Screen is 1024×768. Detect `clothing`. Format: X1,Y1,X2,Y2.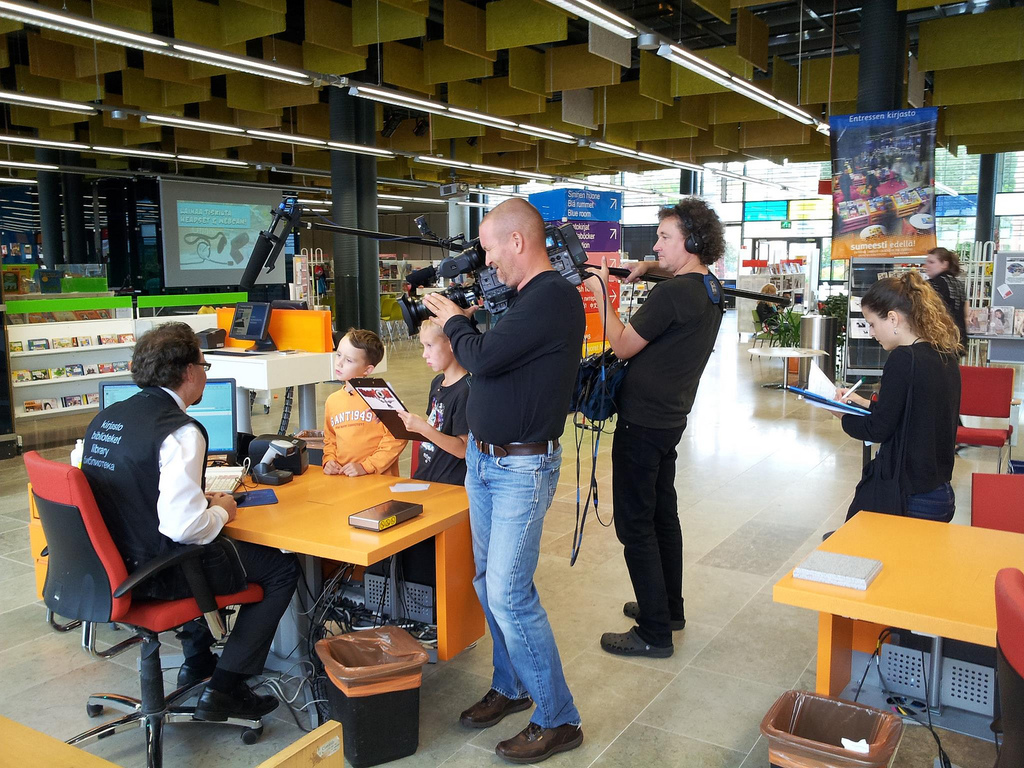
758,300,790,335.
